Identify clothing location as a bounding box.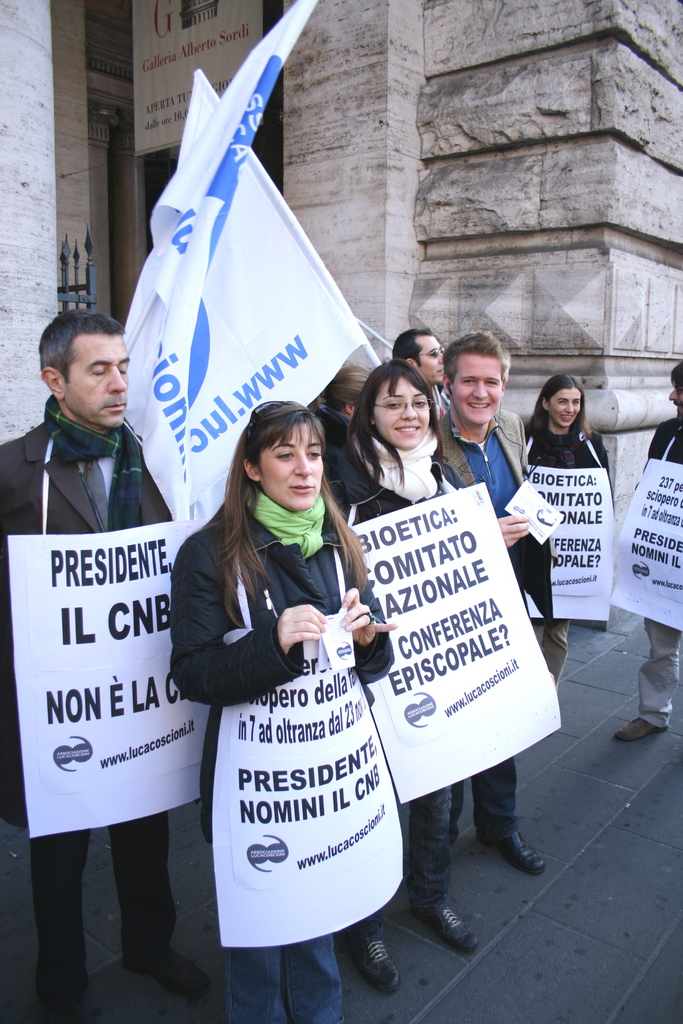
638/417/682/725.
